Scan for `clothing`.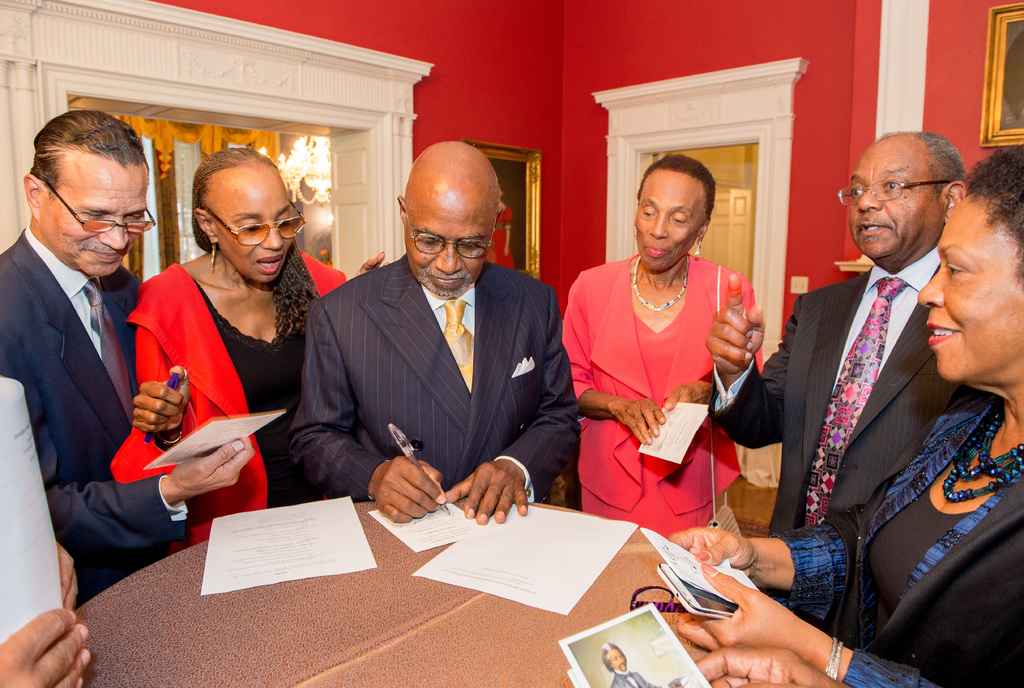
Scan result: (713, 262, 992, 543).
